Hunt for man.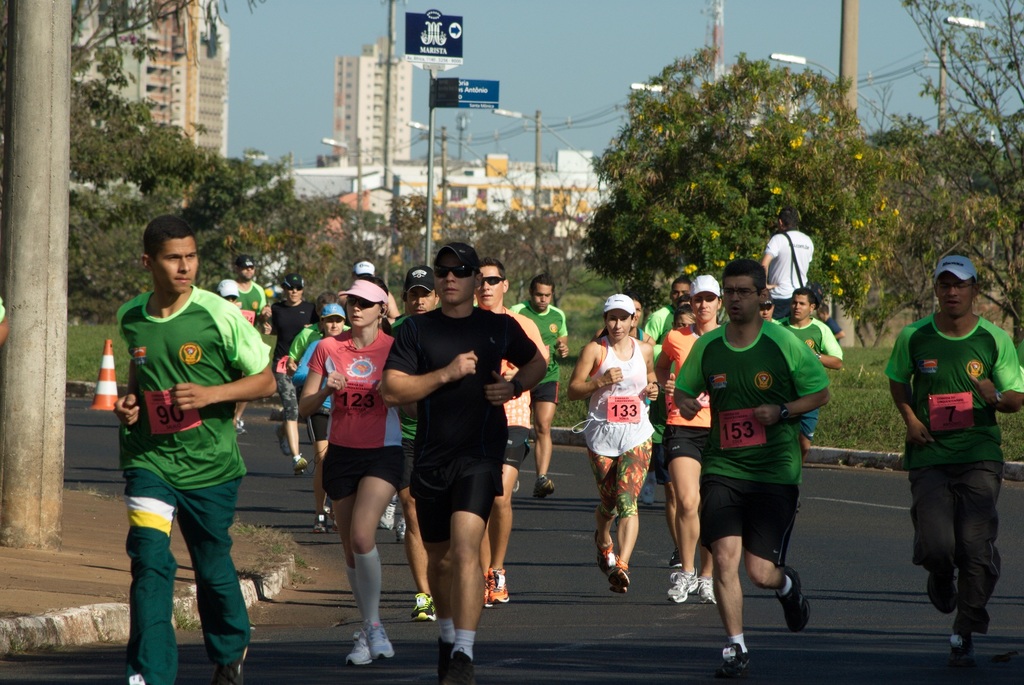
Hunted down at box=[294, 296, 379, 510].
